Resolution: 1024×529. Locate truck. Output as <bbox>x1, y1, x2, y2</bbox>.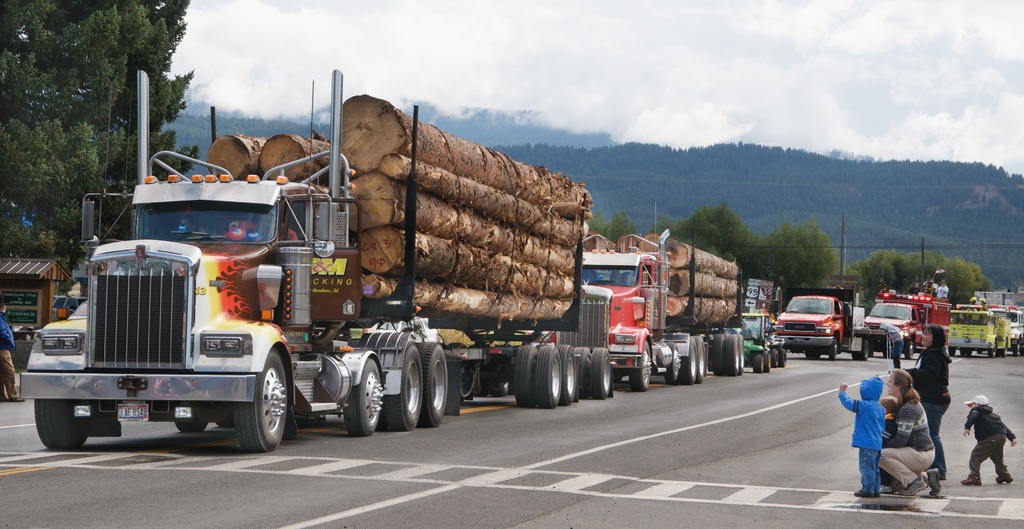
<bbox>545, 226, 750, 398</bbox>.
